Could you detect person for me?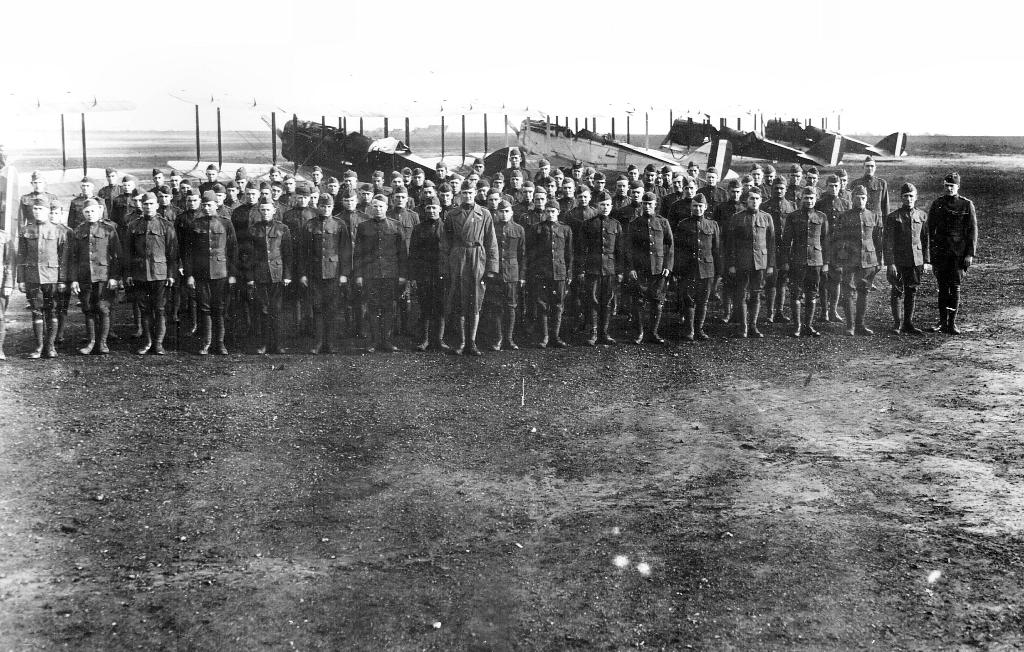
Detection result: 916,172,980,343.
